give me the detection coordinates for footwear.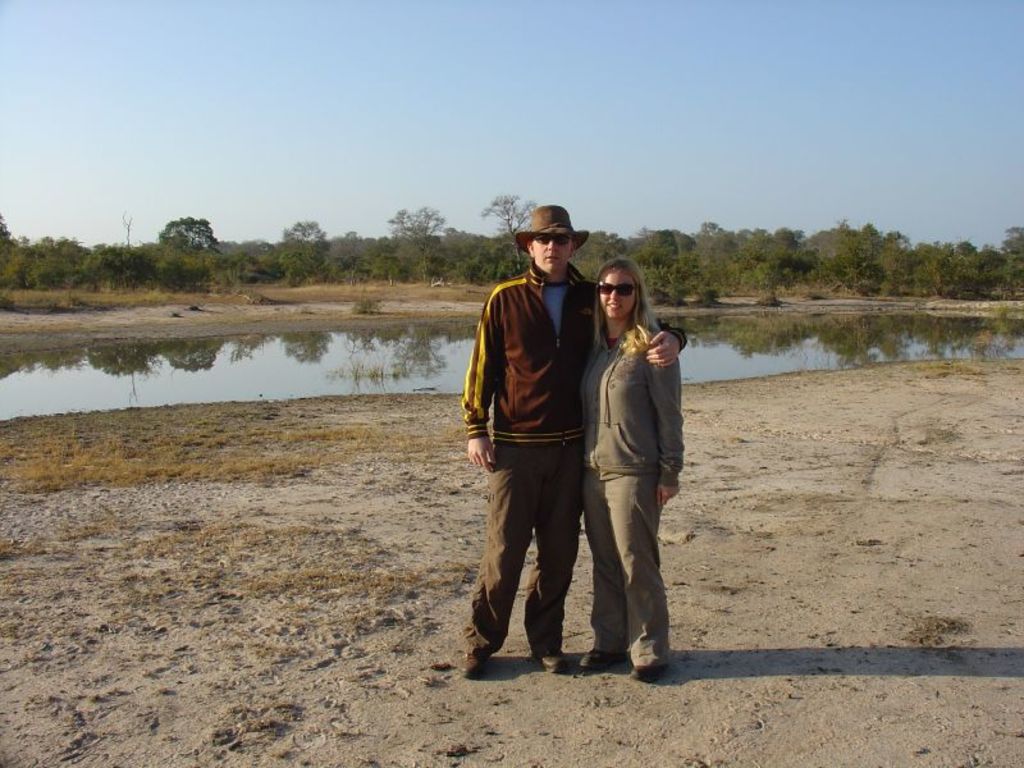
BBox(534, 652, 564, 677).
